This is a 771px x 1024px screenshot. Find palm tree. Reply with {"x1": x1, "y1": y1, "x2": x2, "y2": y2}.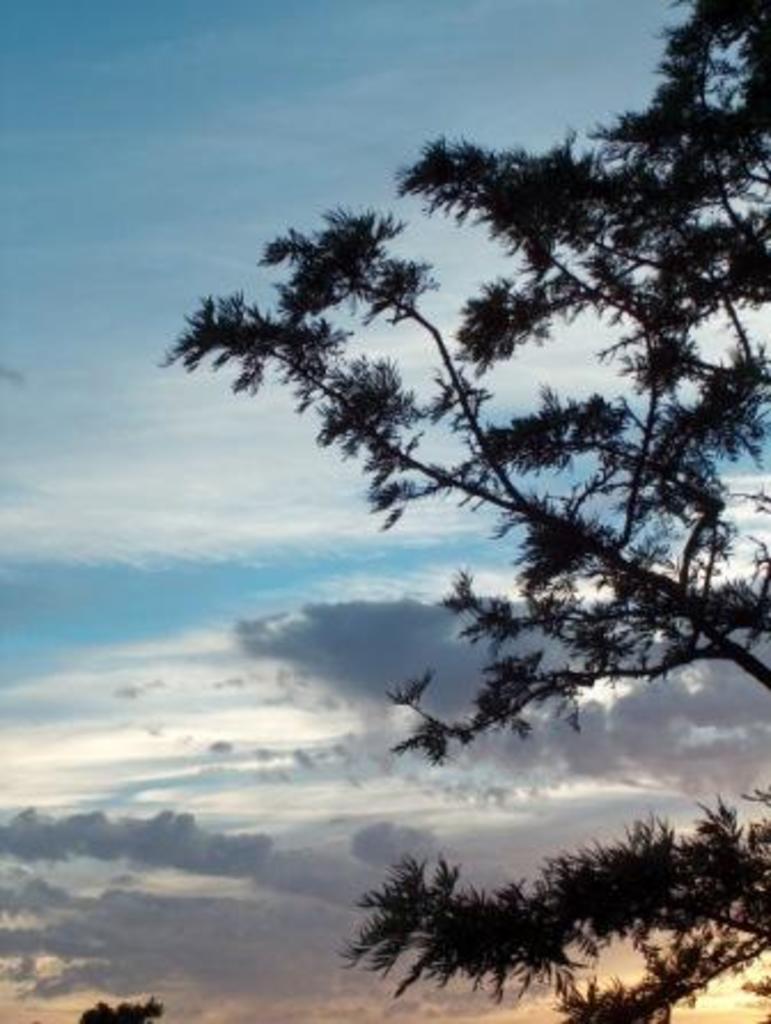
{"x1": 369, "y1": 827, "x2": 769, "y2": 996}.
